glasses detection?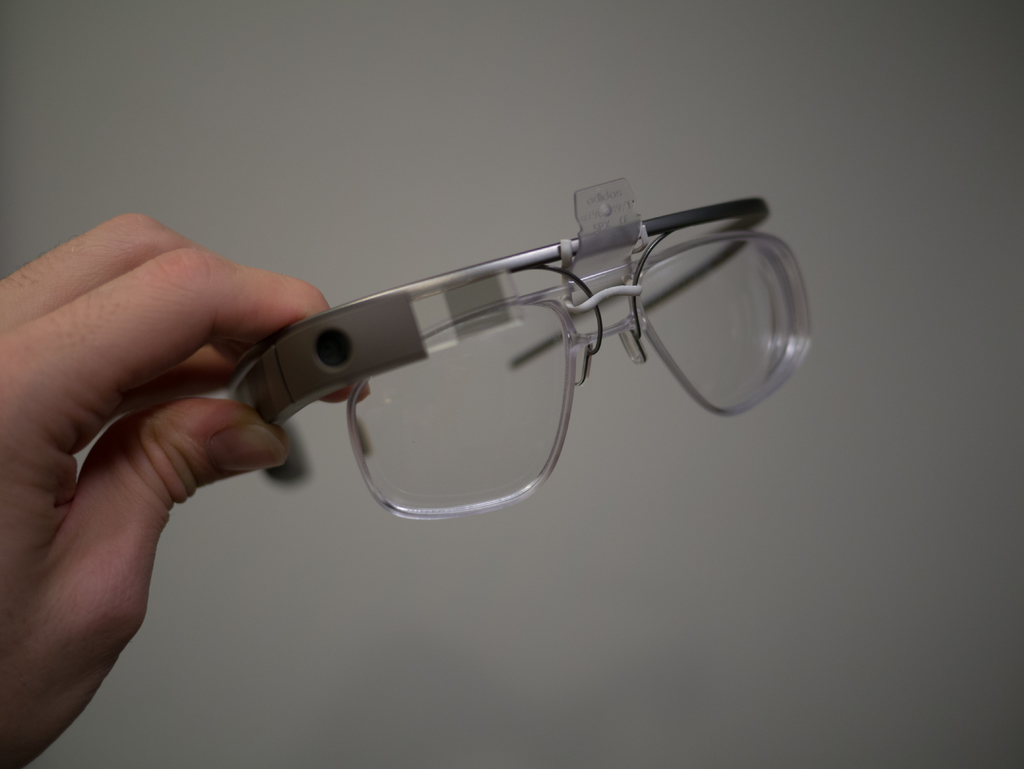
228, 179, 821, 530
